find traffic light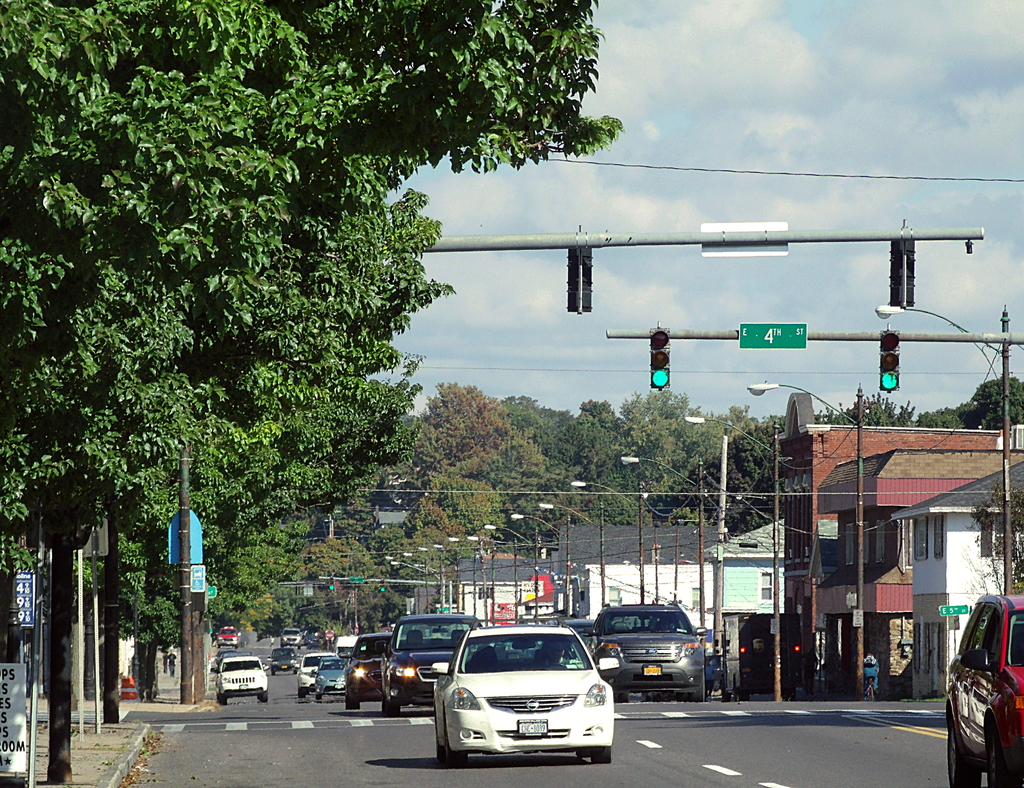
bbox=(649, 323, 669, 391)
